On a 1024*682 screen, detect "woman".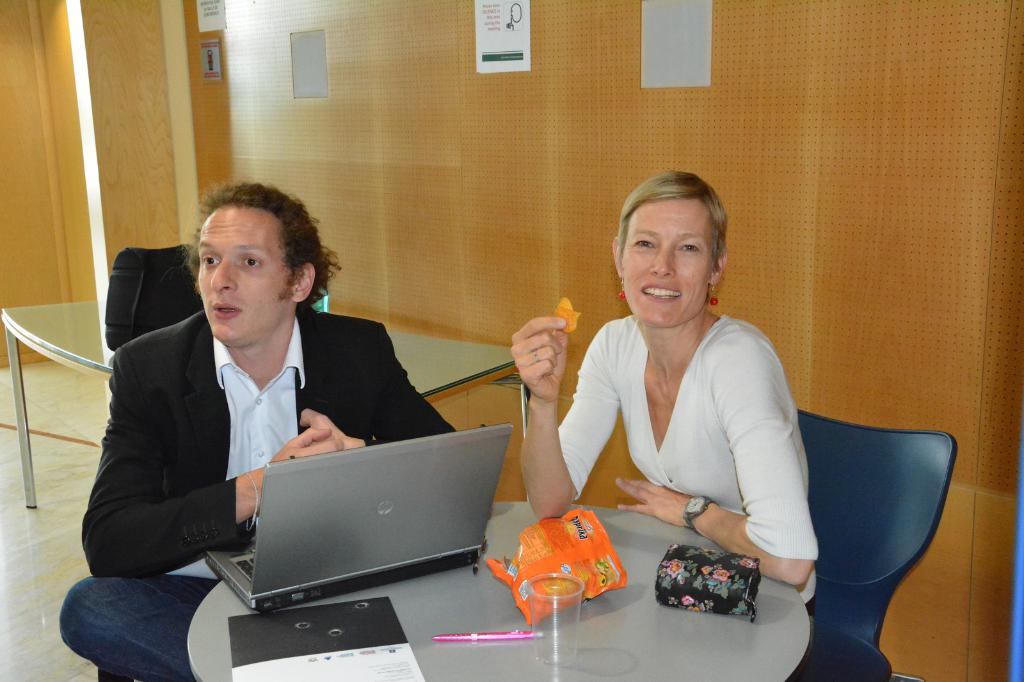
l=546, t=176, r=826, b=599.
